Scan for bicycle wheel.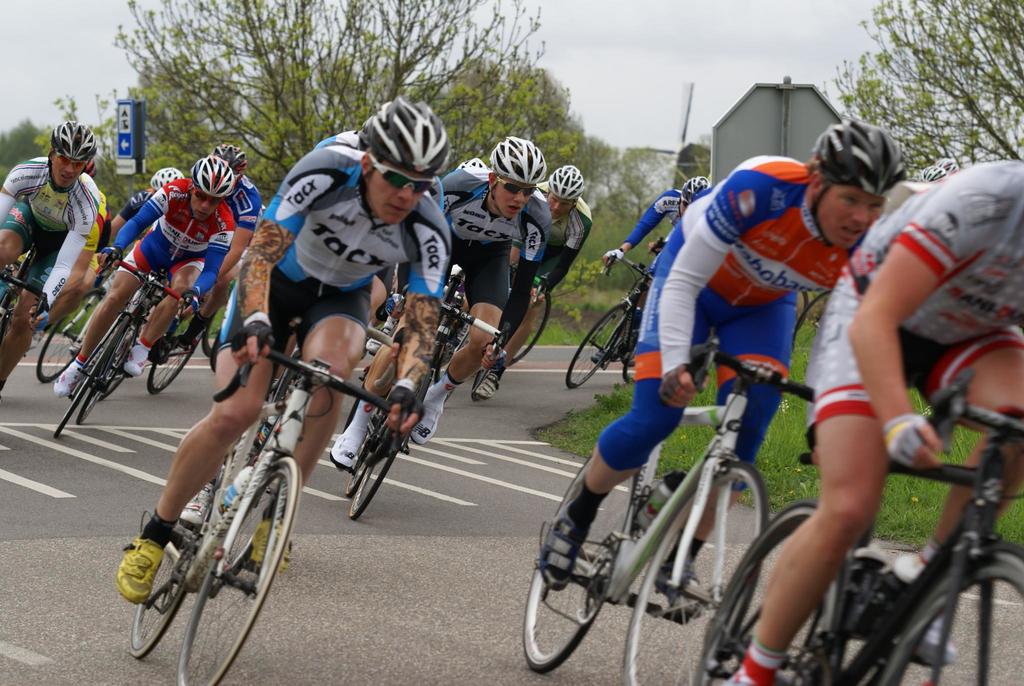
Scan result: detection(625, 329, 641, 380).
